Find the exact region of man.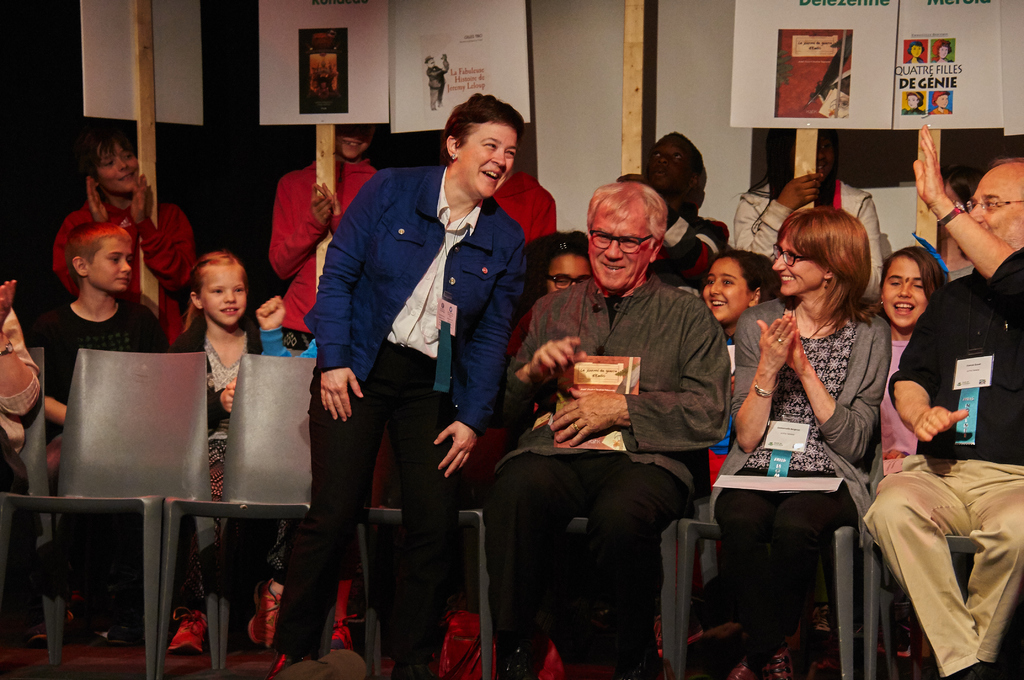
Exact region: rect(643, 130, 724, 281).
